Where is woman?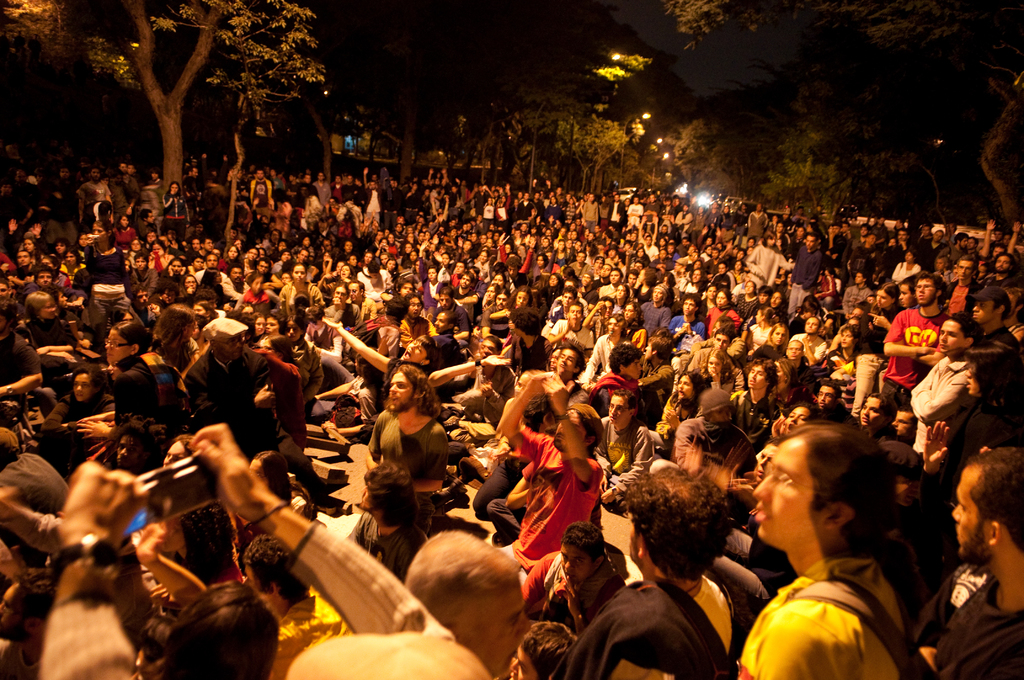
{"left": 266, "top": 314, "right": 330, "bottom": 425}.
